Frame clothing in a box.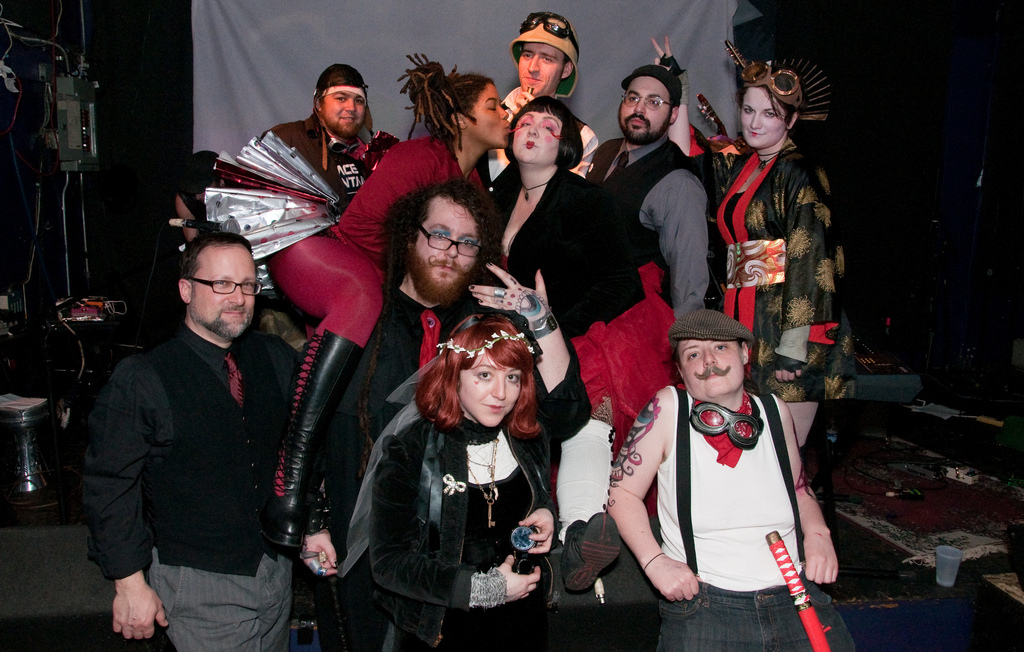
{"x1": 227, "y1": 118, "x2": 413, "y2": 355}.
